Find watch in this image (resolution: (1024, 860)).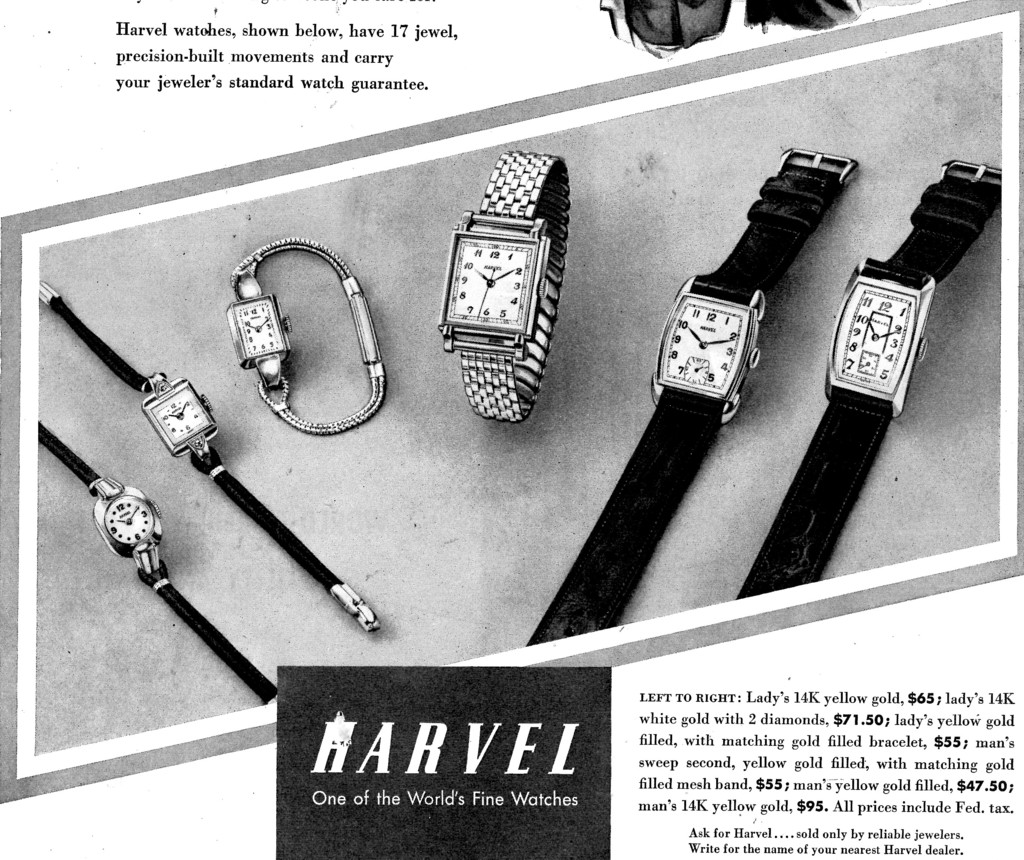
box=[36, 277, 389, 636].
